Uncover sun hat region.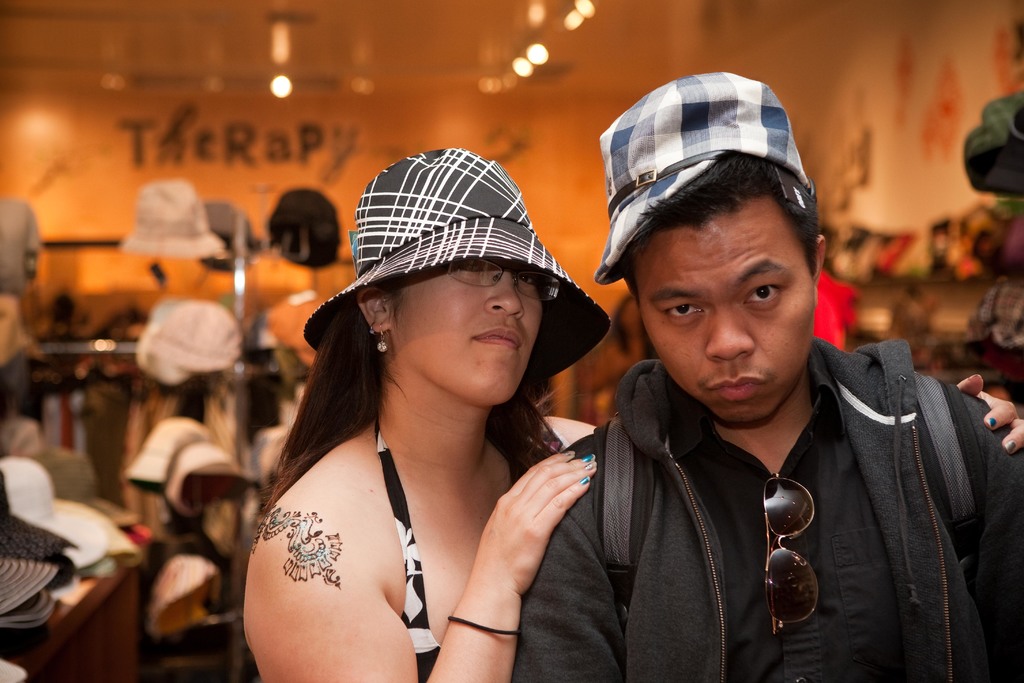
Uncovered: pyautogui.locateOnScreen(0, 463, 83, 579).
